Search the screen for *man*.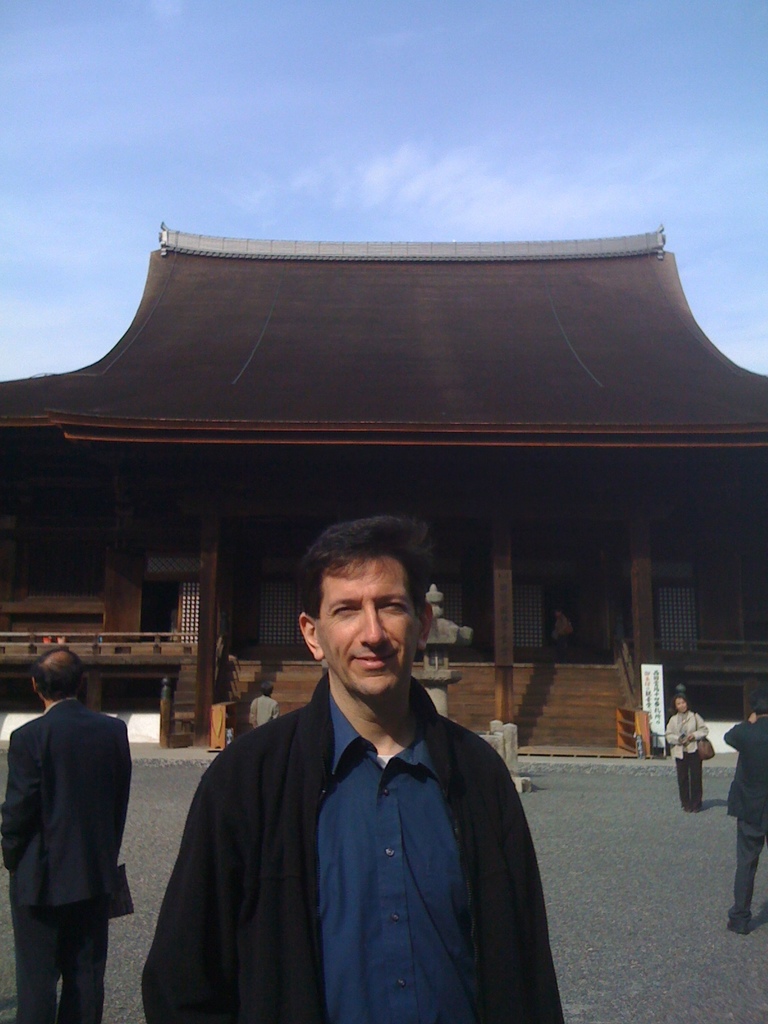
Found at bbox=[143, 511, 576, 1023].
